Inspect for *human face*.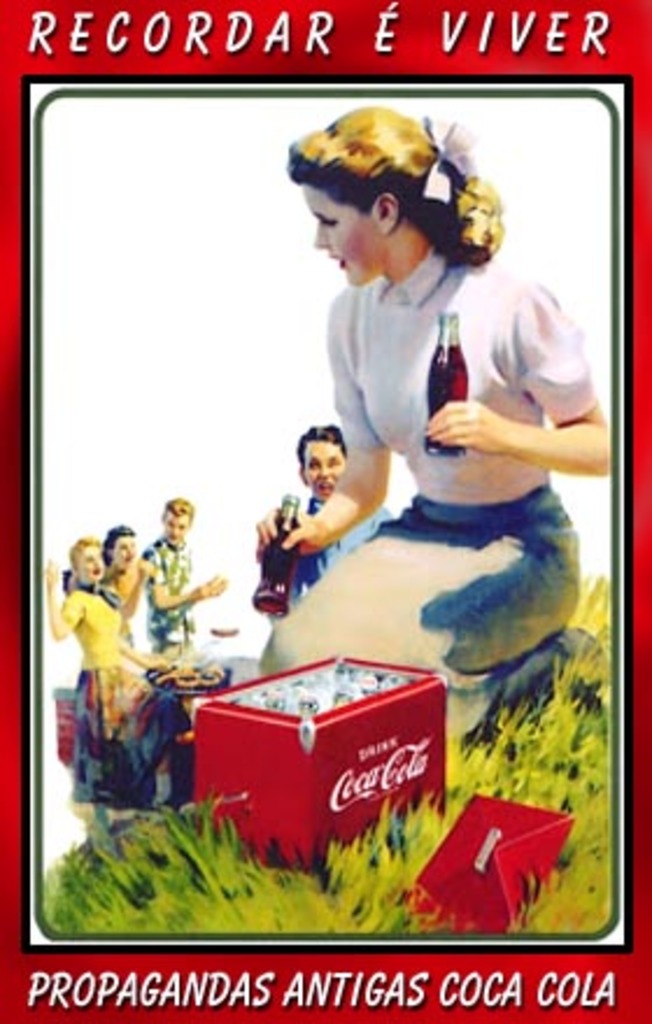
Inspection: x1=300, y1=438, x2=345, y2=498.
